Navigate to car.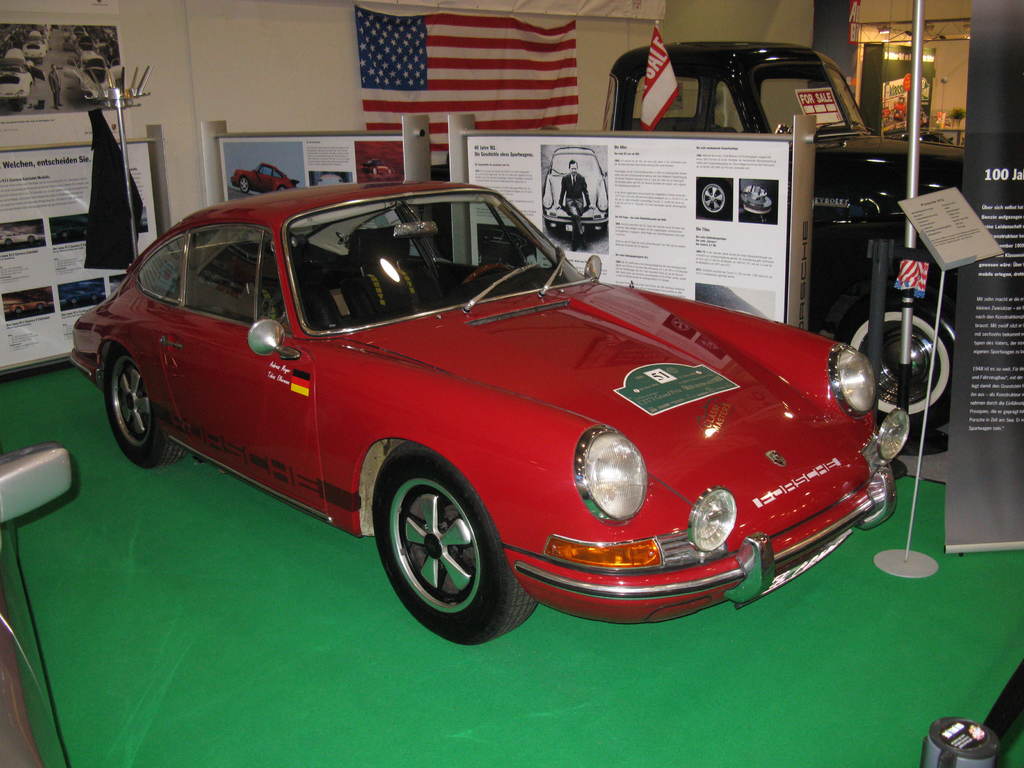
Navigation target: (543, 144, 609, 232).
